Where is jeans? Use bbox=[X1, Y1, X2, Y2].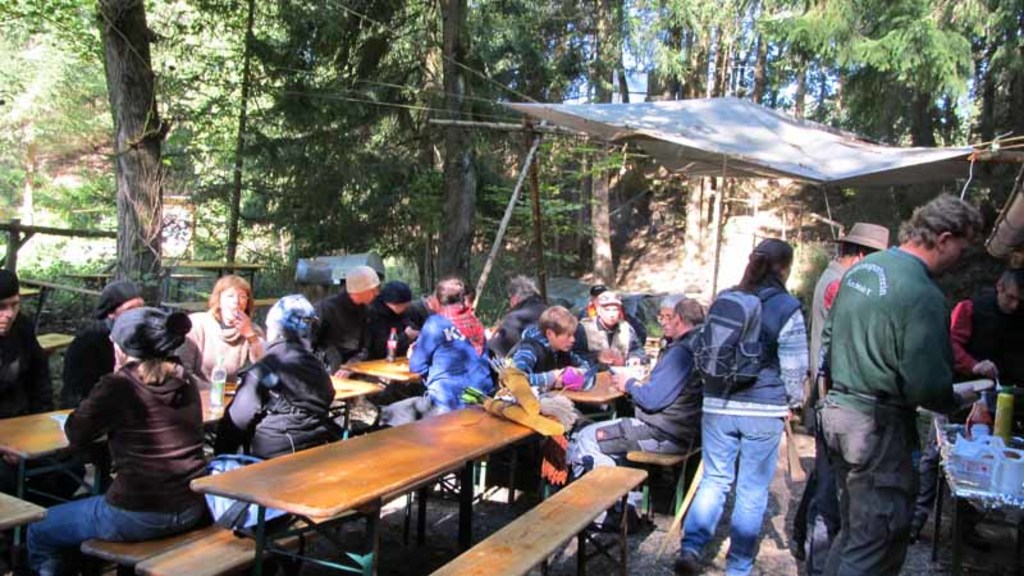
bbox=[22, 492, 205, 575].
